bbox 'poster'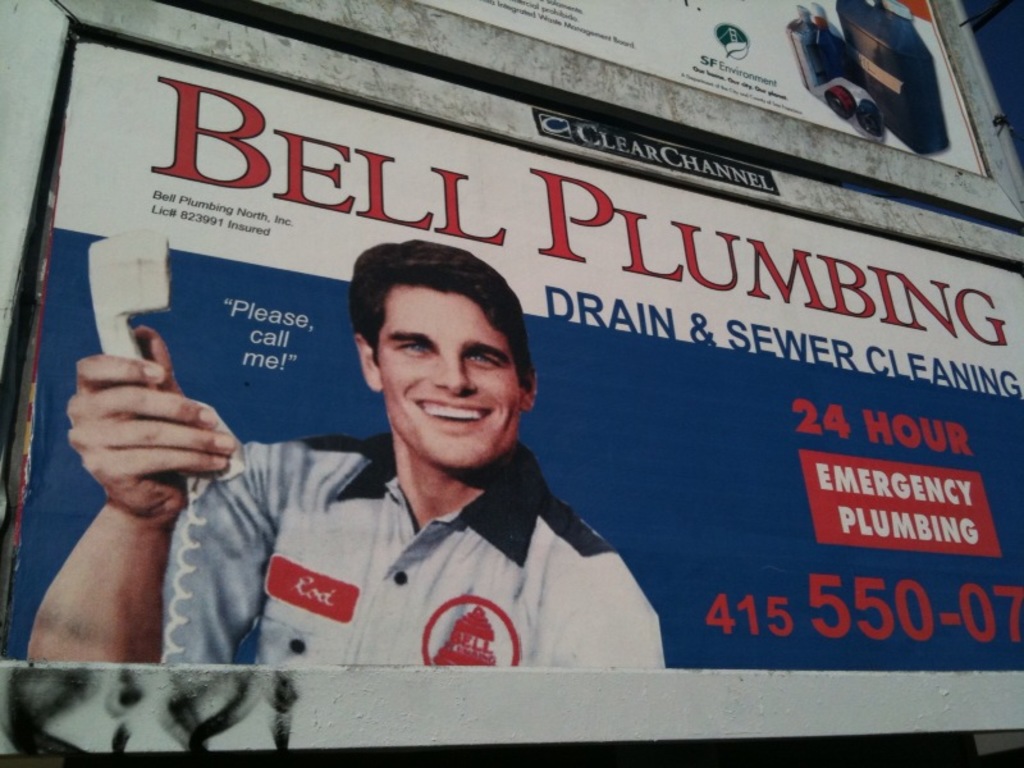
x1=0 y1=42 x2=1023 y2=680
